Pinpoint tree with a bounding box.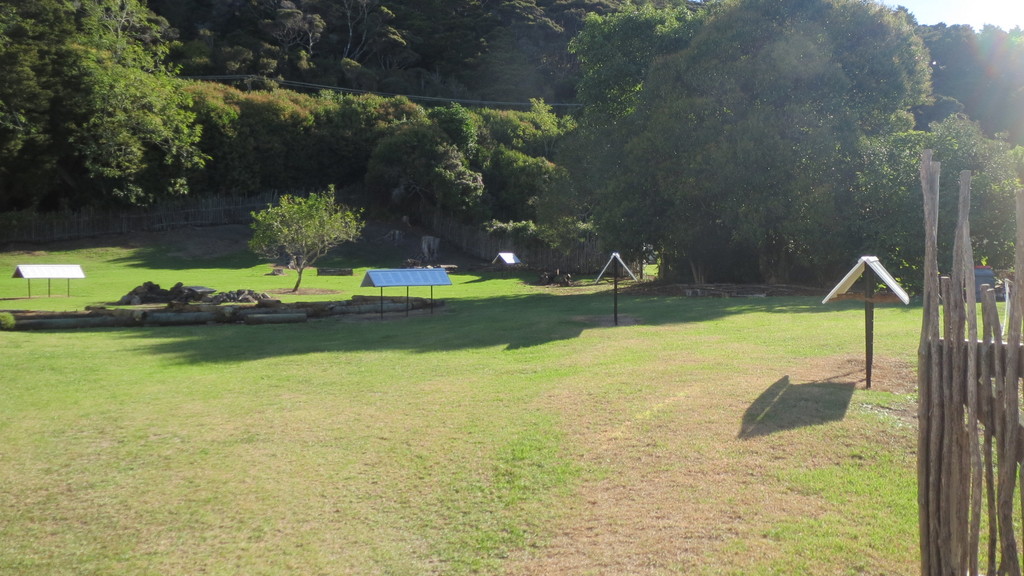
[left=569, top=0, right=708, bottom=155].
